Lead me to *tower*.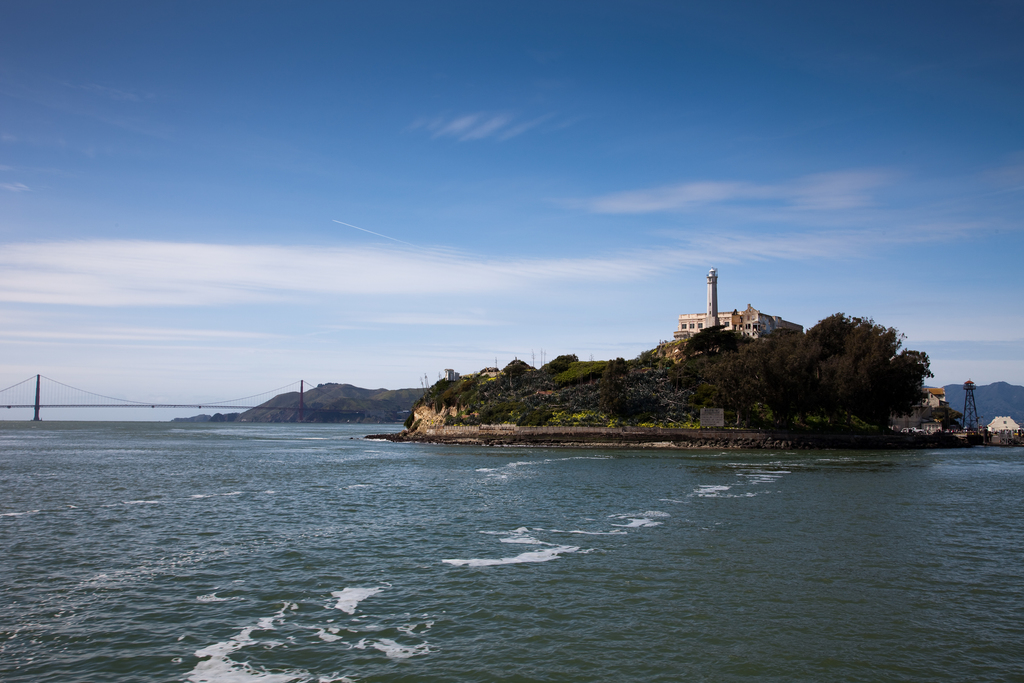
Lead to x1=665 y1=263 x2=762 y2=359.
